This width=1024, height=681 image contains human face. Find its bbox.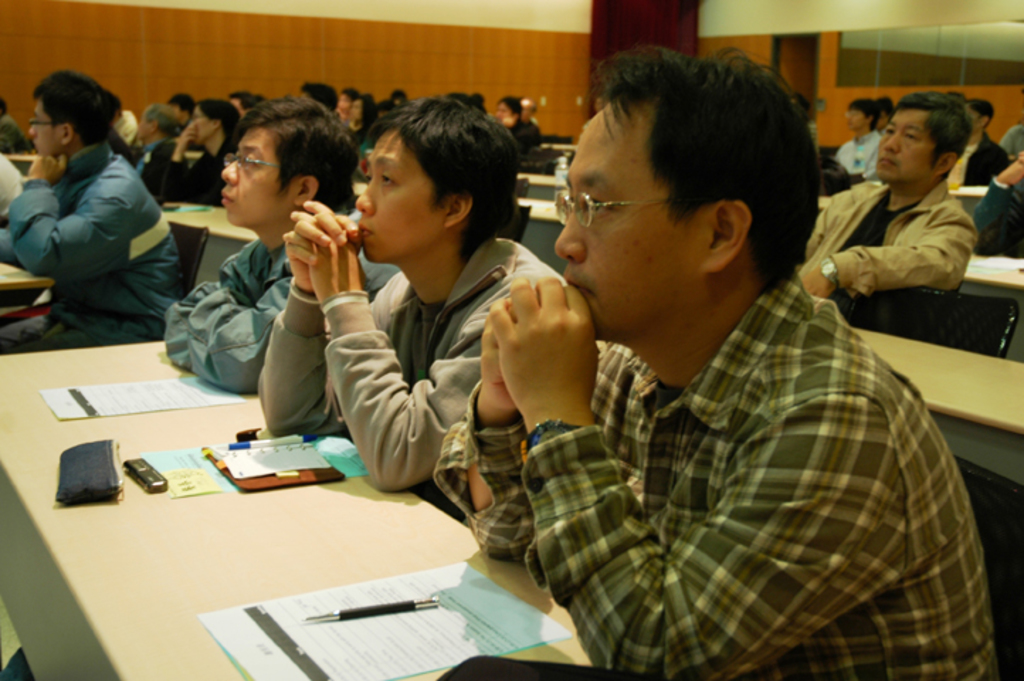
[357, 128, 450, 261].
